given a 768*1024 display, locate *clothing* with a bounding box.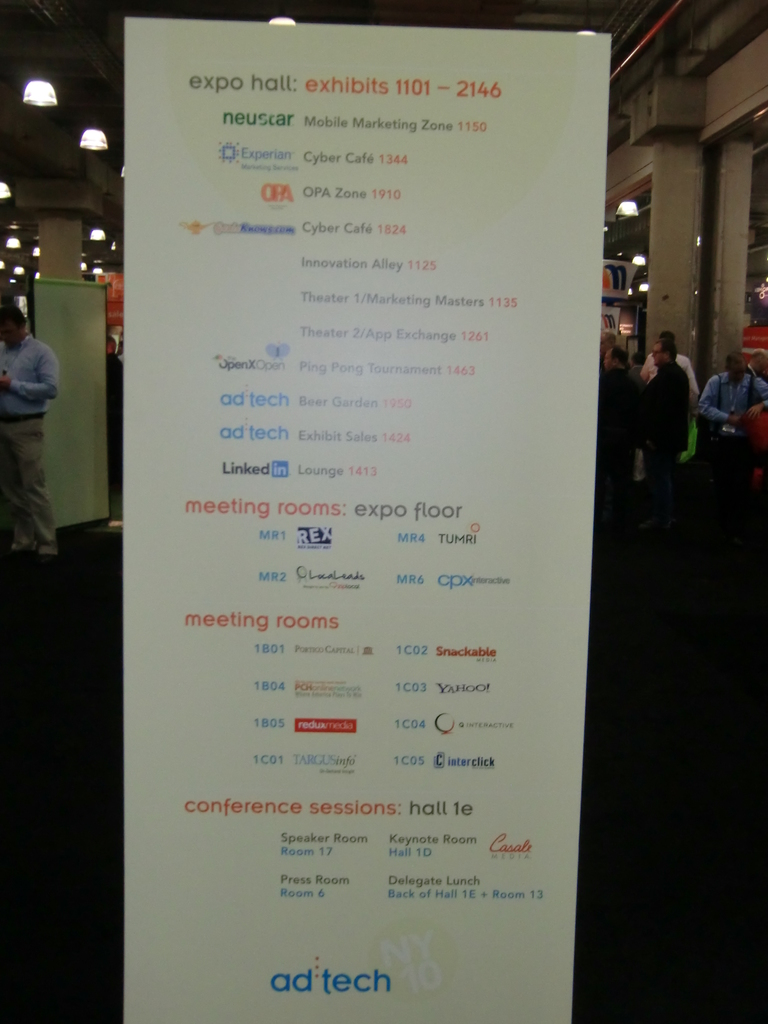
Located: <bbox>632, 351, 699, 406</bbox>.
